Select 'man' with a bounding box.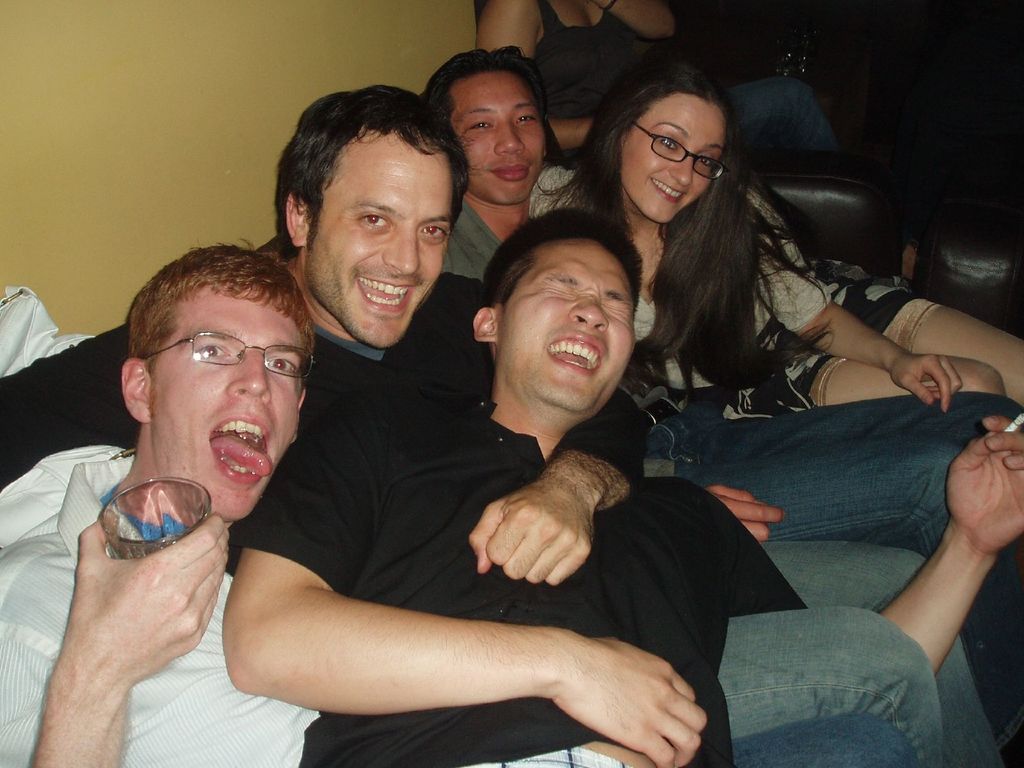
x1=0, y1=248, x2=333, y2=767.
